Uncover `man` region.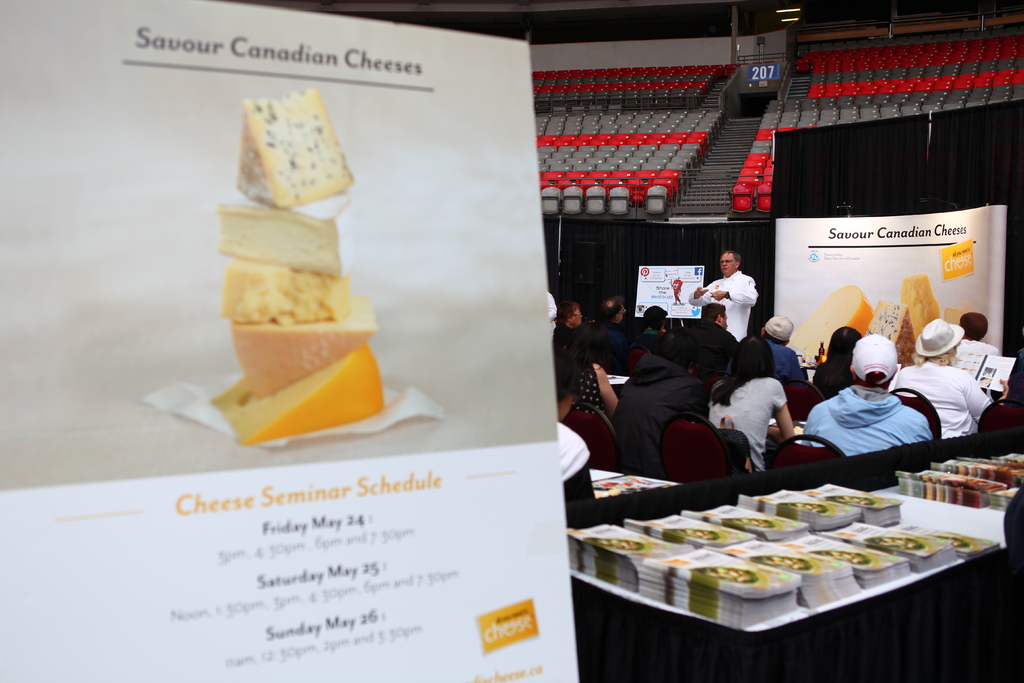
Uncovered: bbox=(557, 295, 591, 343).
